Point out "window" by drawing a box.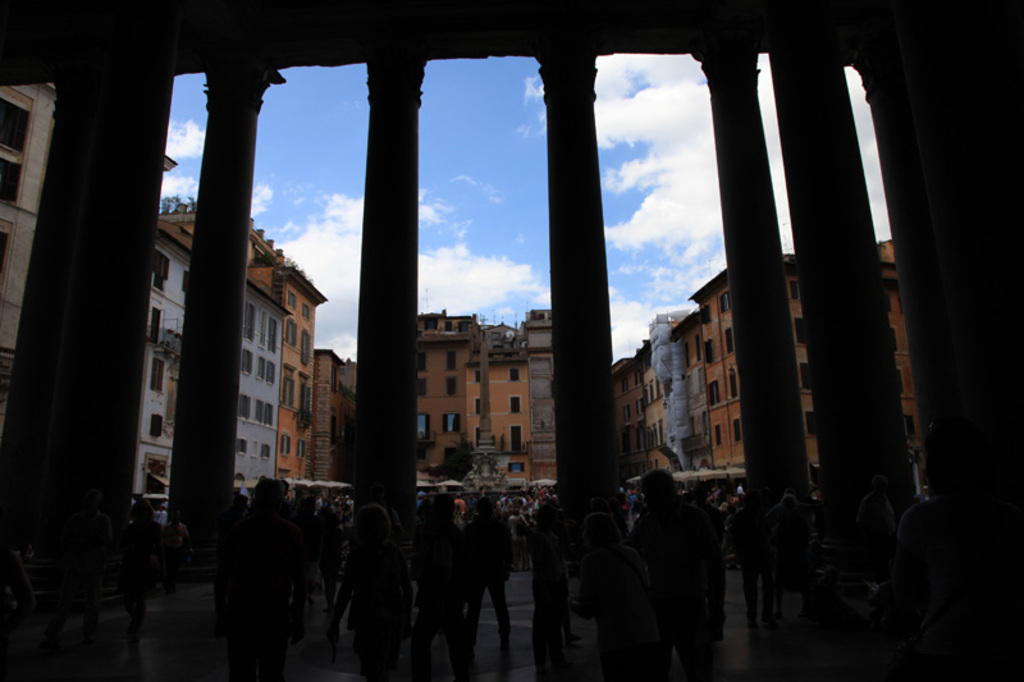
left=238, top=348, right=251, bottom=372.
